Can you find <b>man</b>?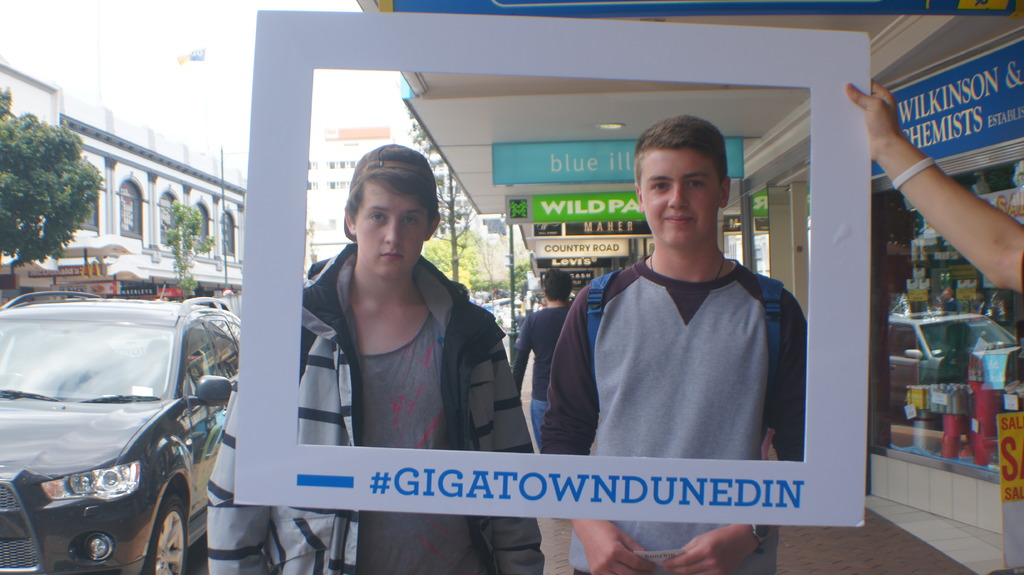
Yes, bounding box: bbox(206, 143, 549, 574).
